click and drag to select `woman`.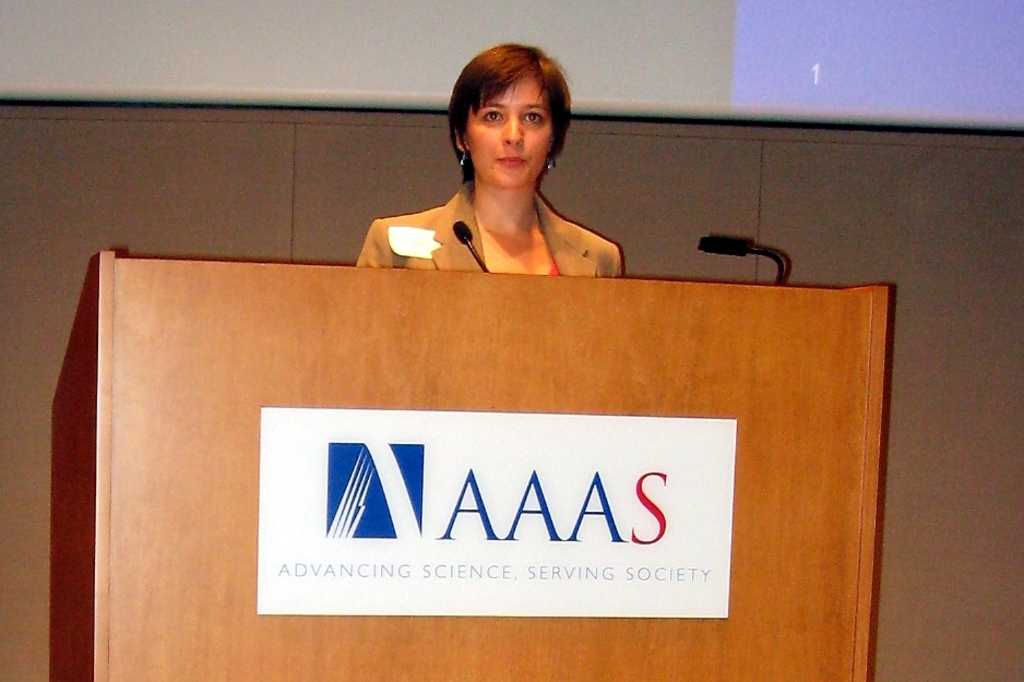
Selection: left=355, top=46, right=644, bottom=289.
